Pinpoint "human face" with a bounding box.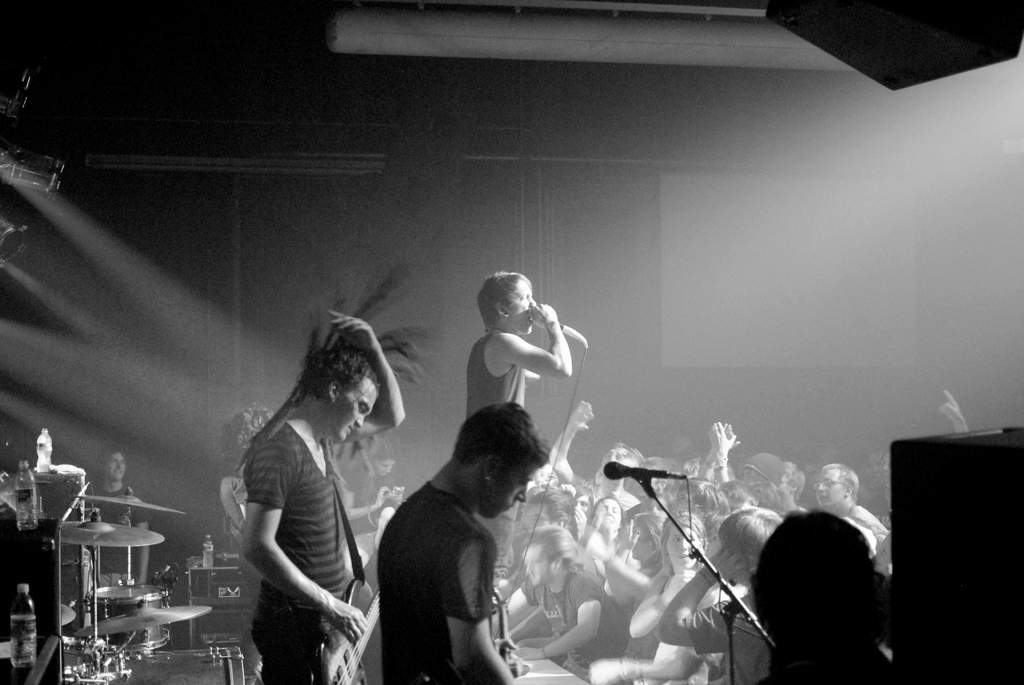
rect(818, 466, 845, 509).
